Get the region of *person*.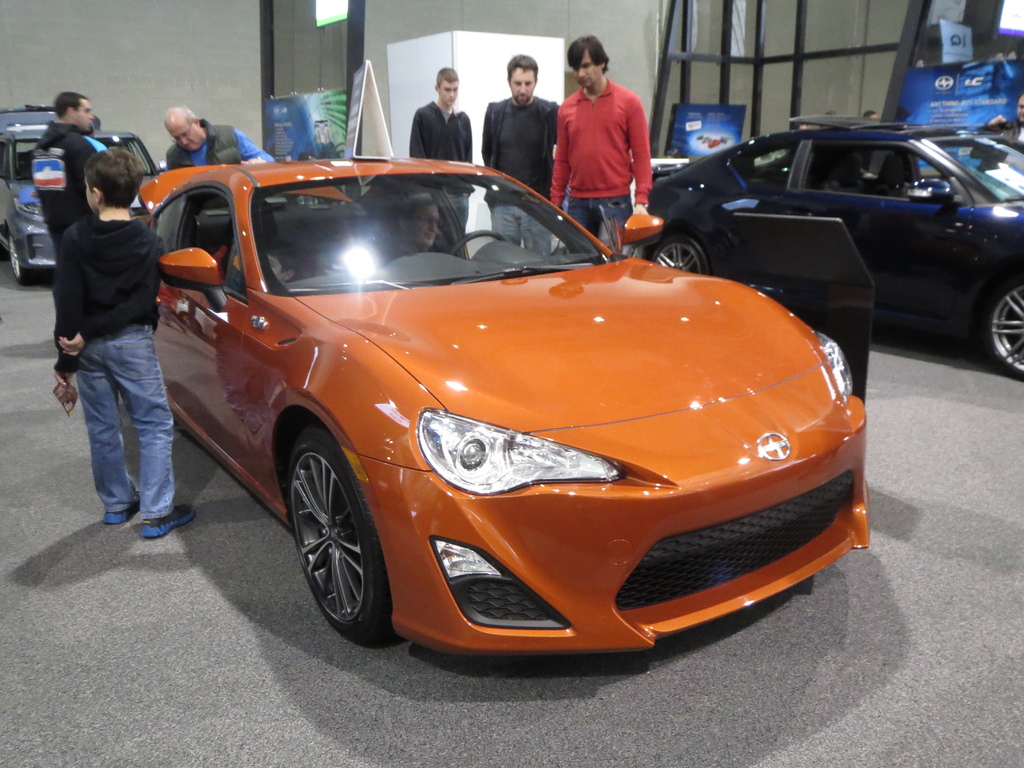
l=393, t=192, r=444, b=248.
